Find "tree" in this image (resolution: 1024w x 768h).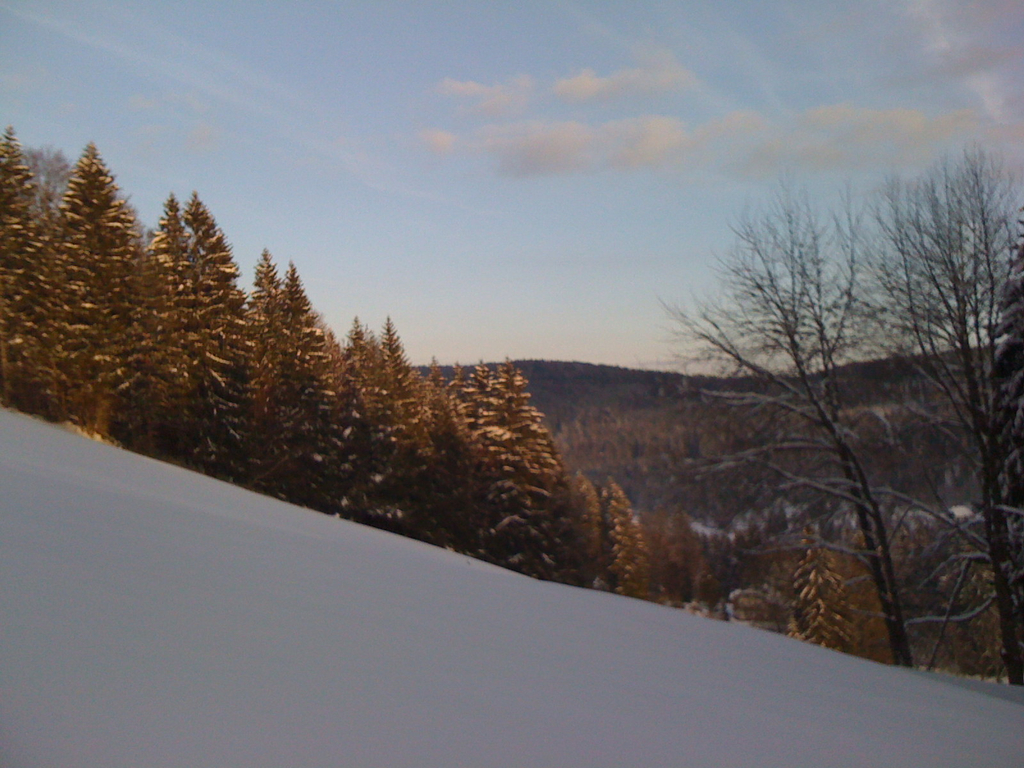
412,356,449,522.
